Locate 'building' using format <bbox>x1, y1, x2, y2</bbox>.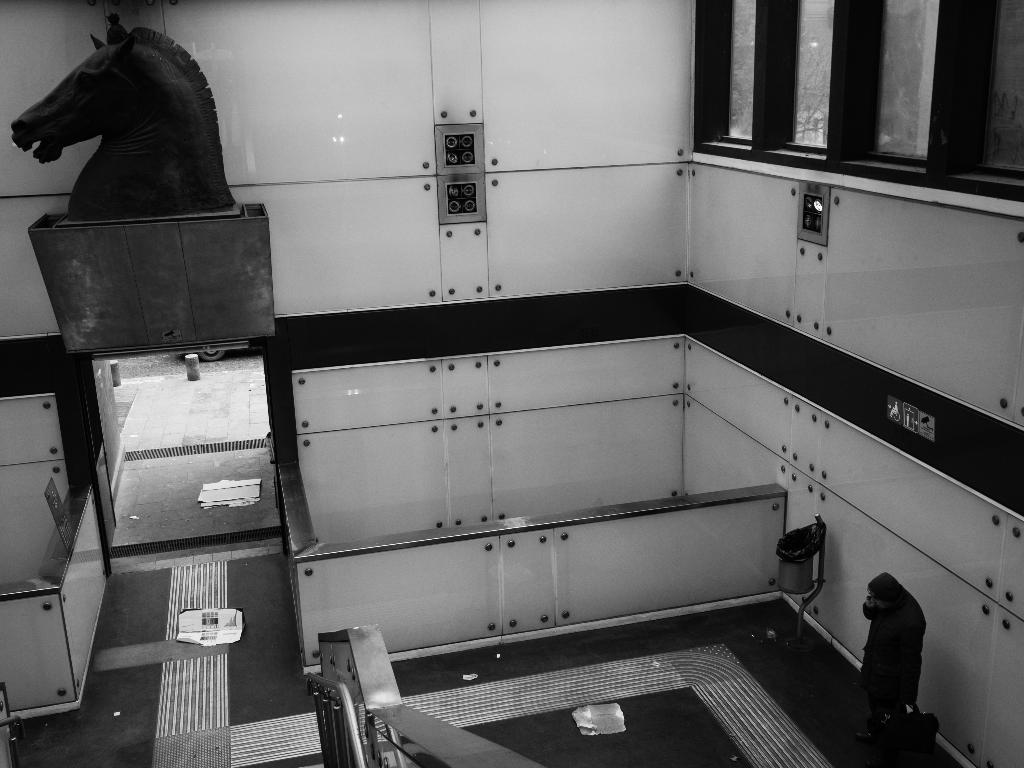
<bbox>0, 0, 1023, 767</bbox>.
